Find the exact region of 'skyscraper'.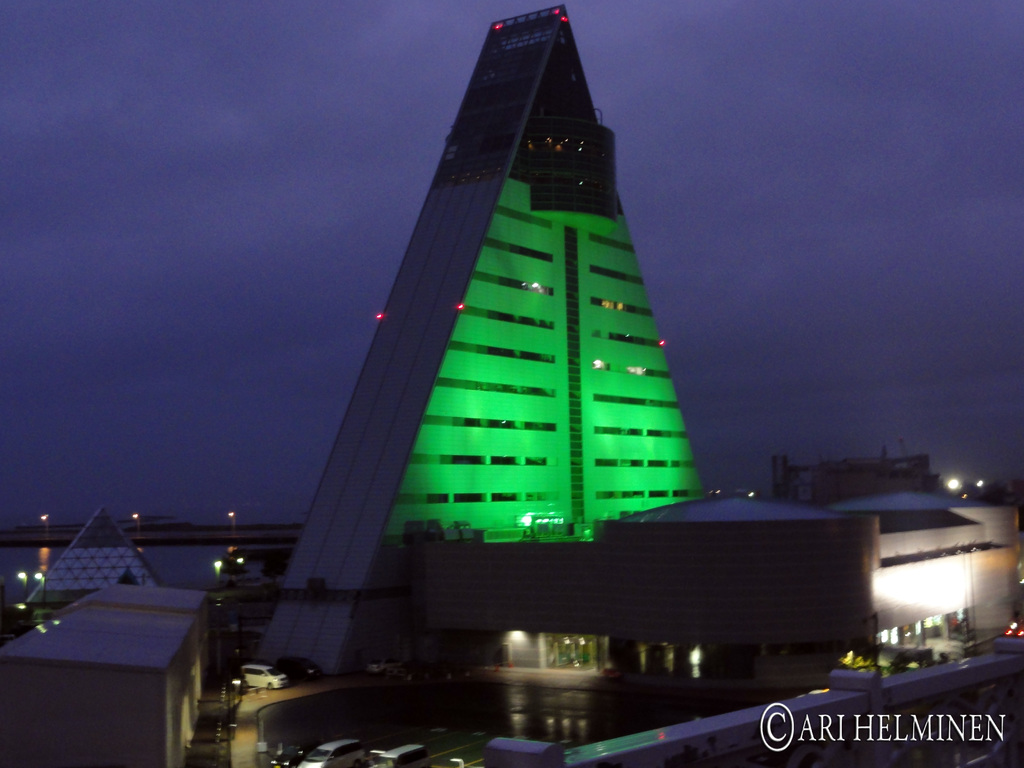
Exact region: [left=274, top=9, right=731, bottom=632].
